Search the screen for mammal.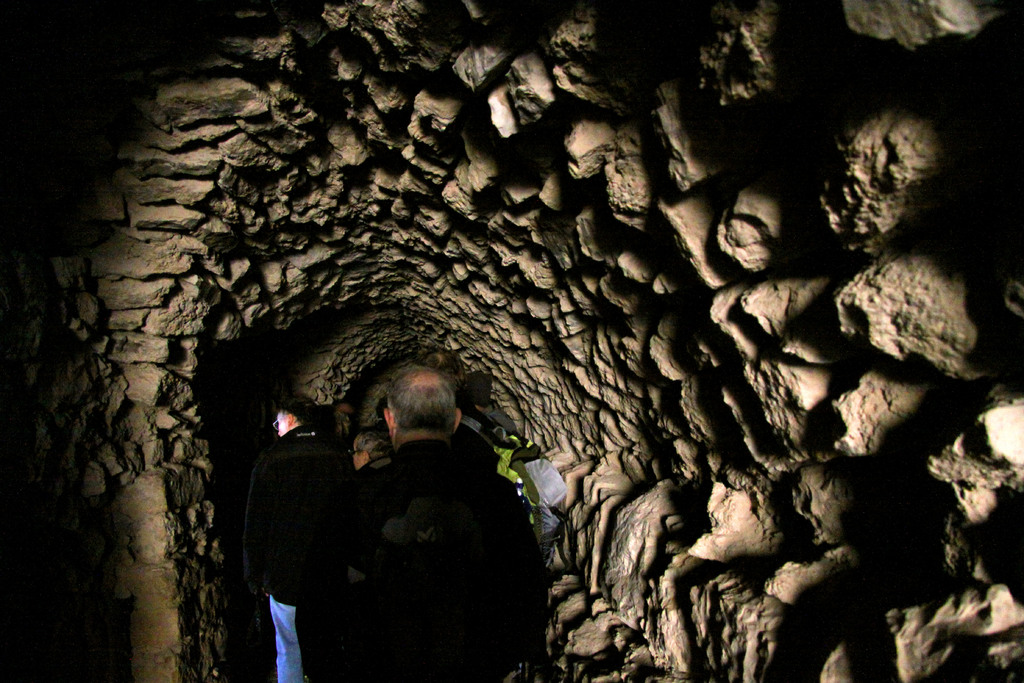
Found at <box>351,427,388,491</box>.
